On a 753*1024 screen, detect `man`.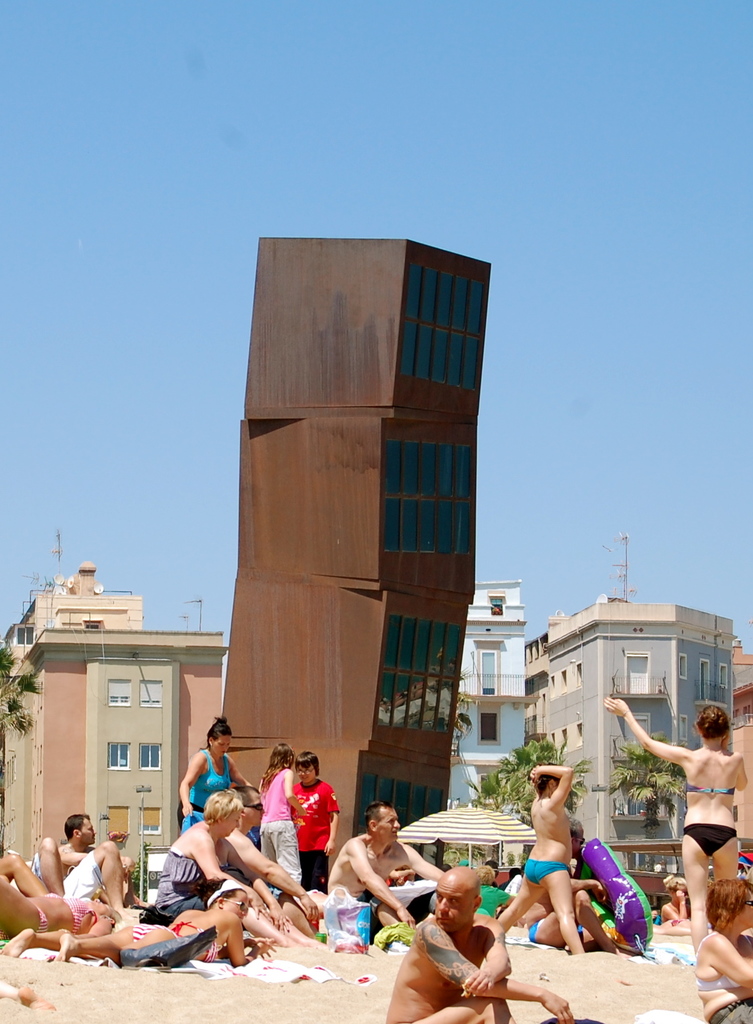
(x1=36, y1=812, x2=100, y2=891).
